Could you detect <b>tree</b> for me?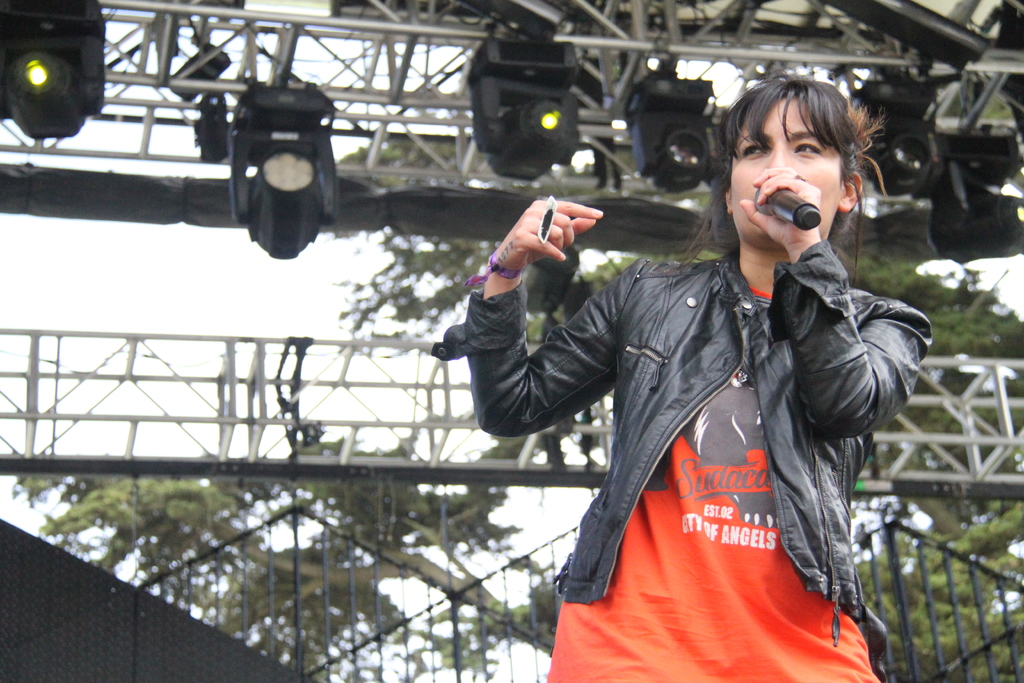
Detection result: rect(327, 122, 1023, 682).
